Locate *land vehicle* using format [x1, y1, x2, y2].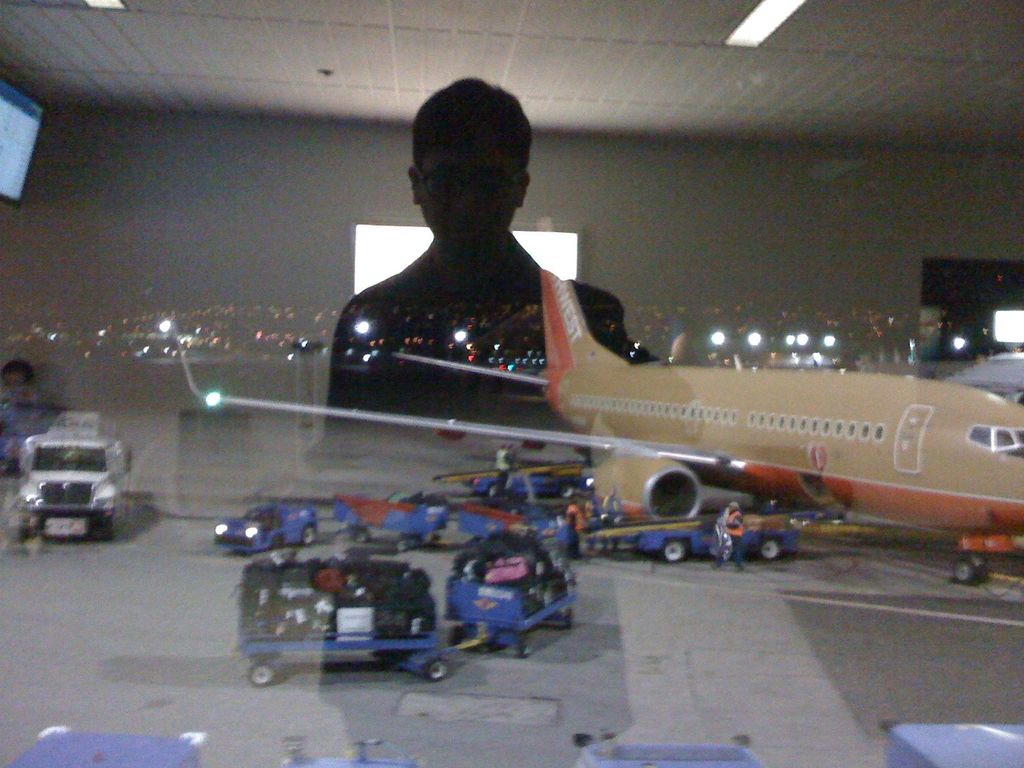
[221, 506, 320, 550].
